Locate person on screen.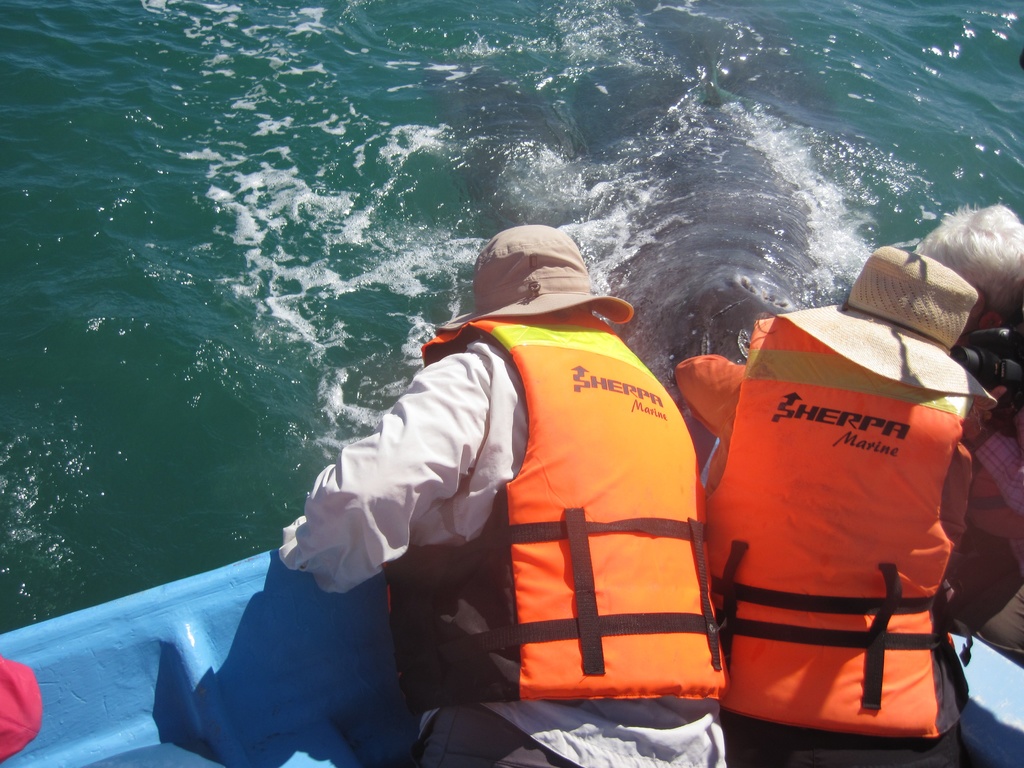
On screen at detection(660, 244, 972, 767).
